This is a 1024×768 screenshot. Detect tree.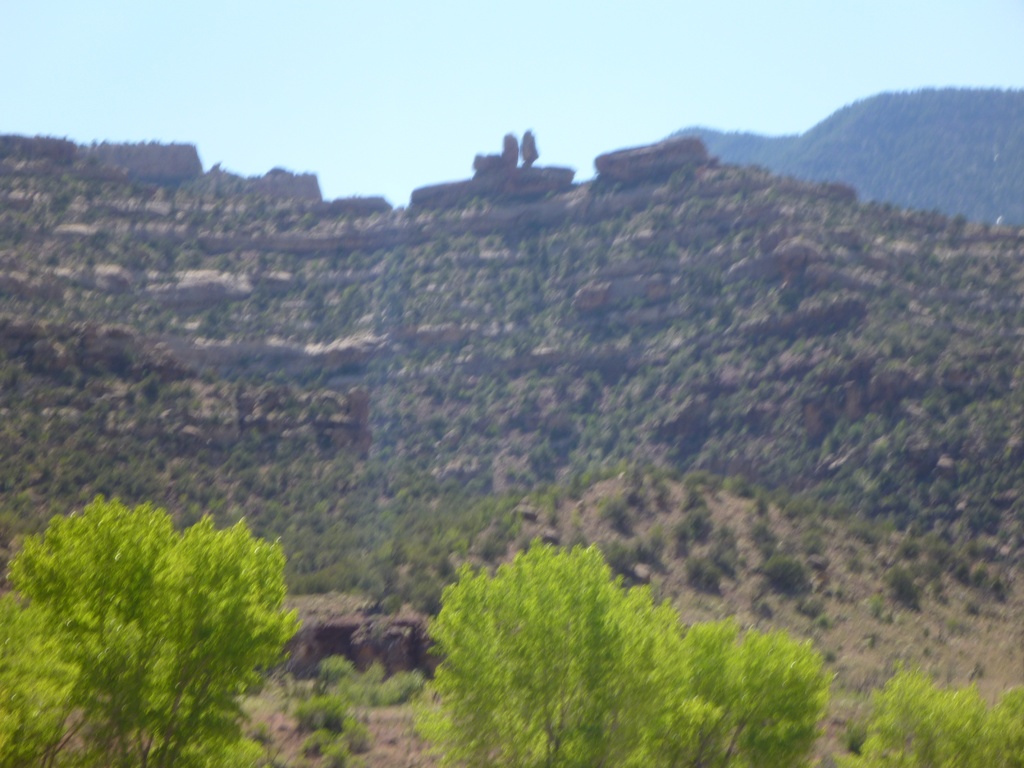
rect(833, 671, 1023, 767).
